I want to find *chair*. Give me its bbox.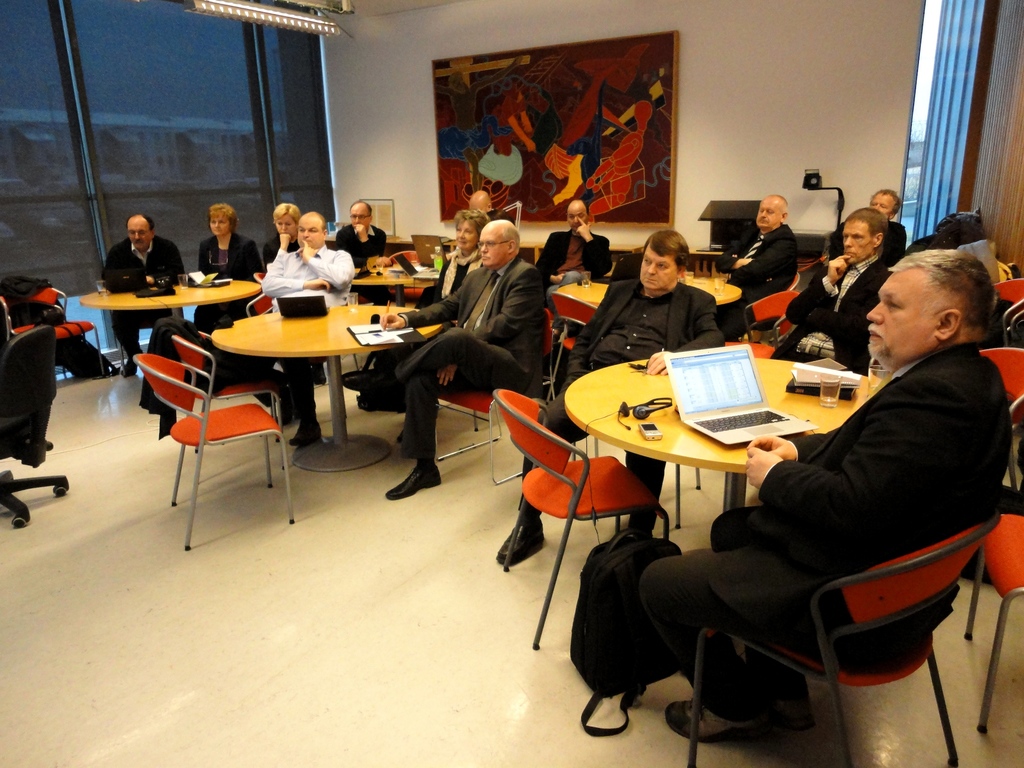
(x1=0, y1=279, x2=106, y2=383).
